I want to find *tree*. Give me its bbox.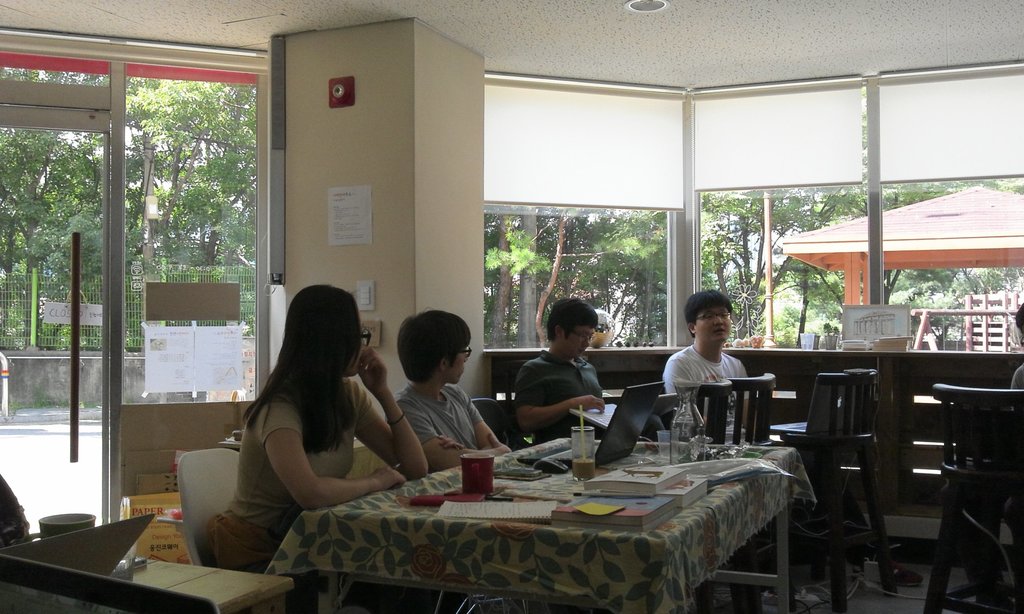
[left=130, top=76, right=258, bottom=291].
